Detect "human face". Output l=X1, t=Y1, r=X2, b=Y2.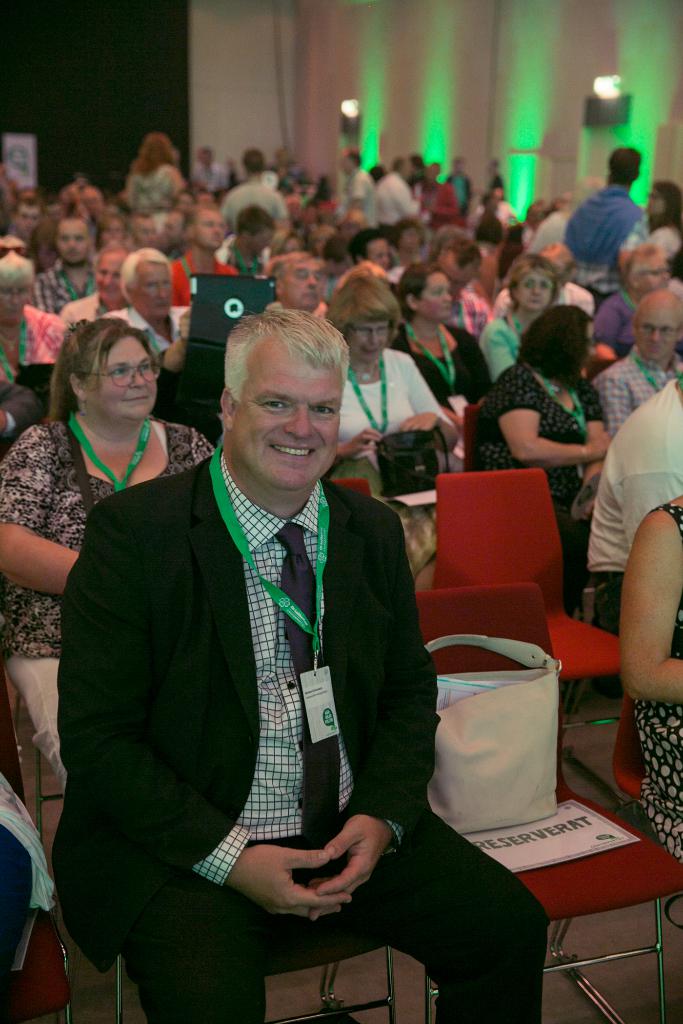
l=127, t=266, r=169, b=321.
